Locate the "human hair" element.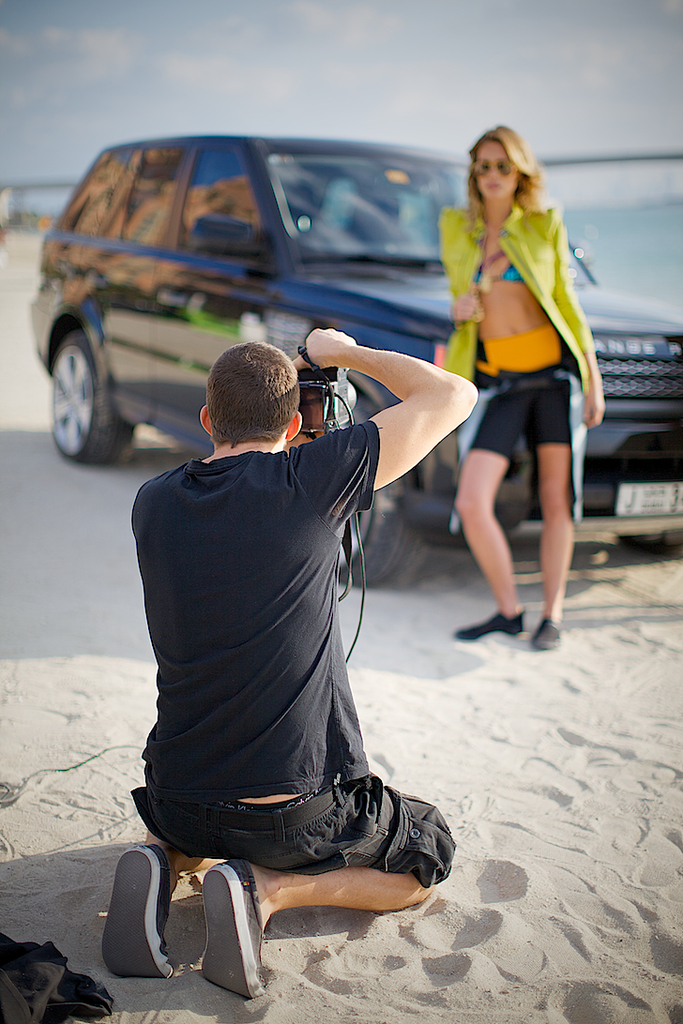
Element bbox: box=[465, 124, 547, 239].
